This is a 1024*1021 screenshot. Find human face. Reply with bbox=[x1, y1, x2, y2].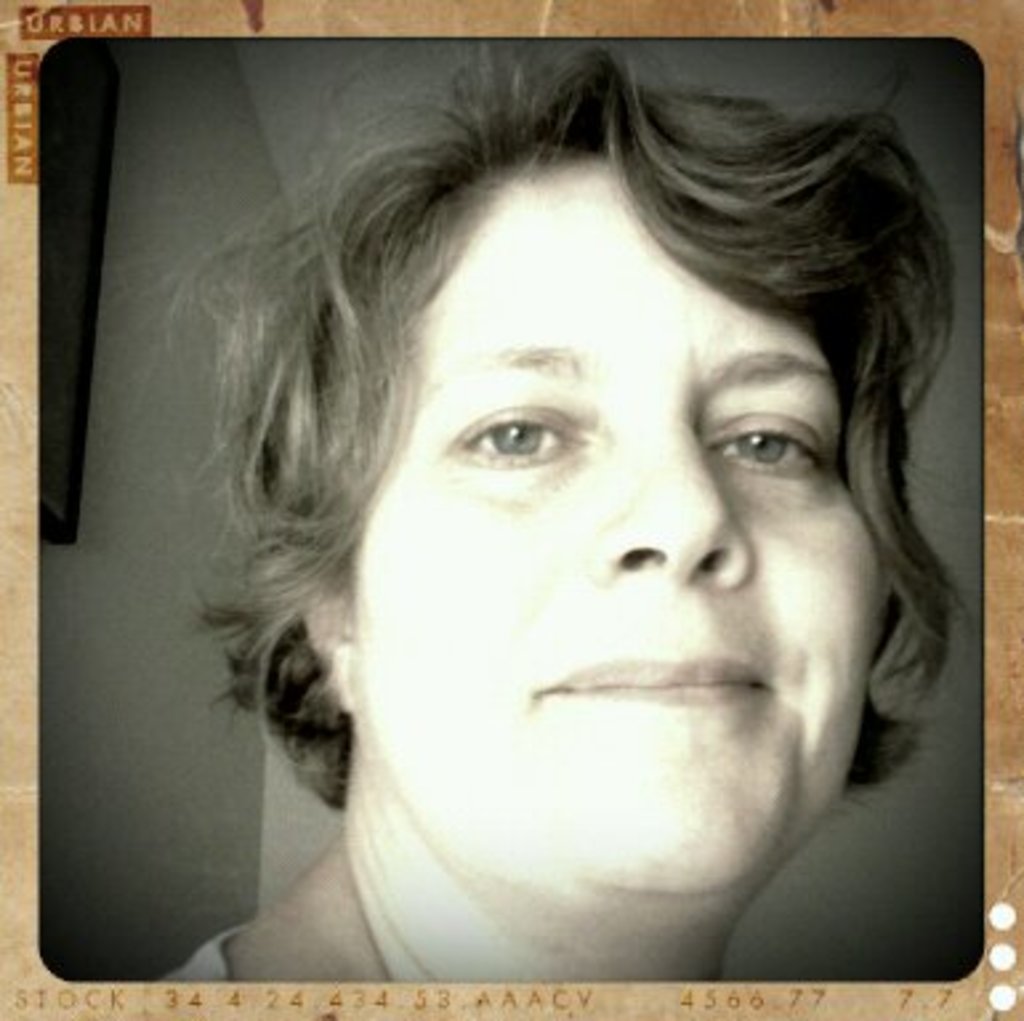
bbox=[354, 175, 875, 891].
